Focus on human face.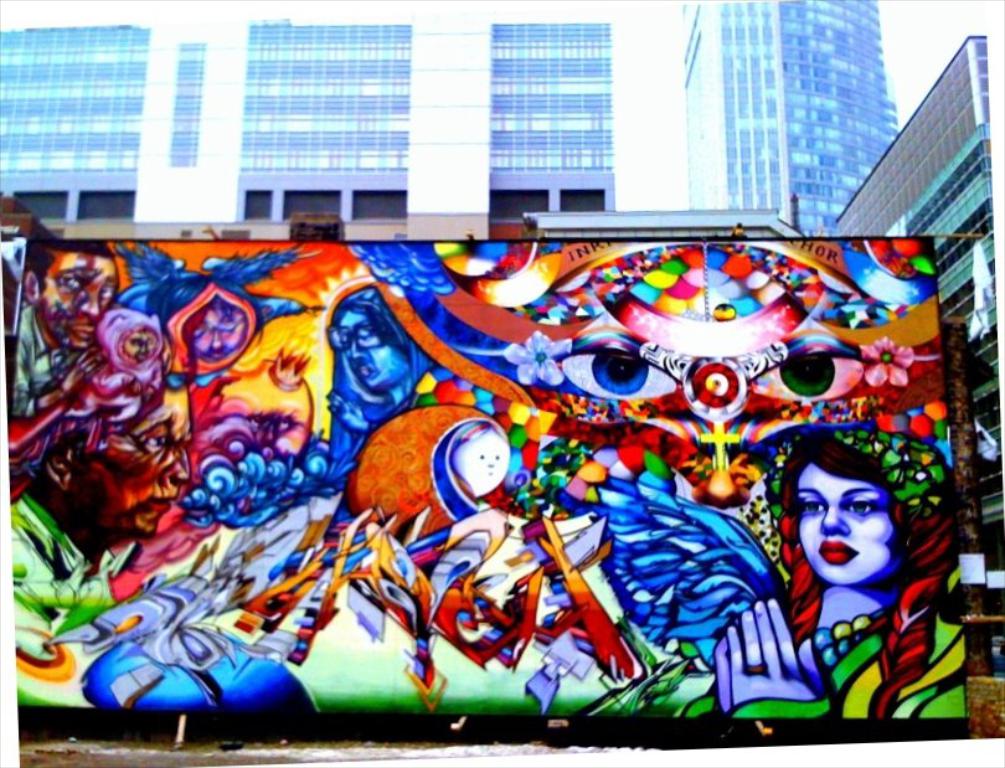
Focused at {"left": 192, "top": 309, "right": 244, "bottom": 360}.
